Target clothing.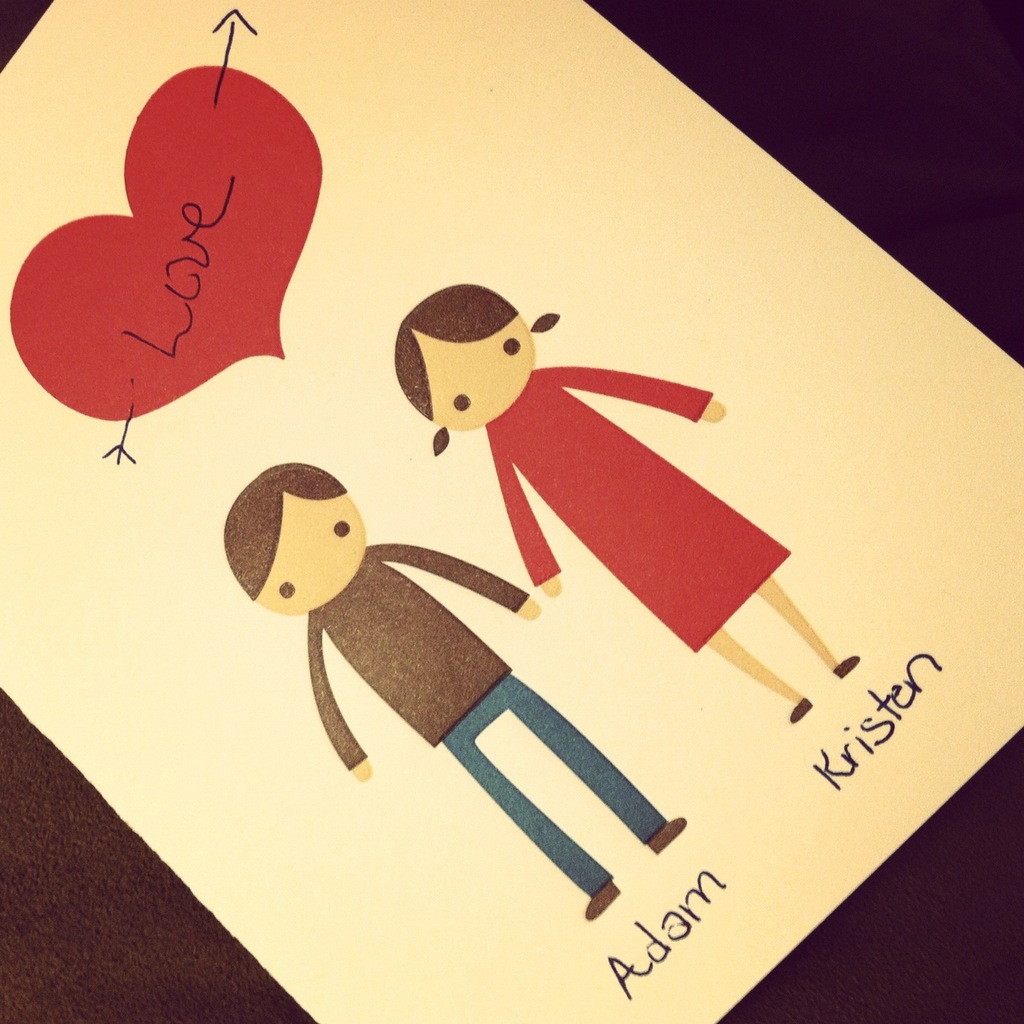
Target region: (x1=304, y1=536, x2=694, y2=898).
